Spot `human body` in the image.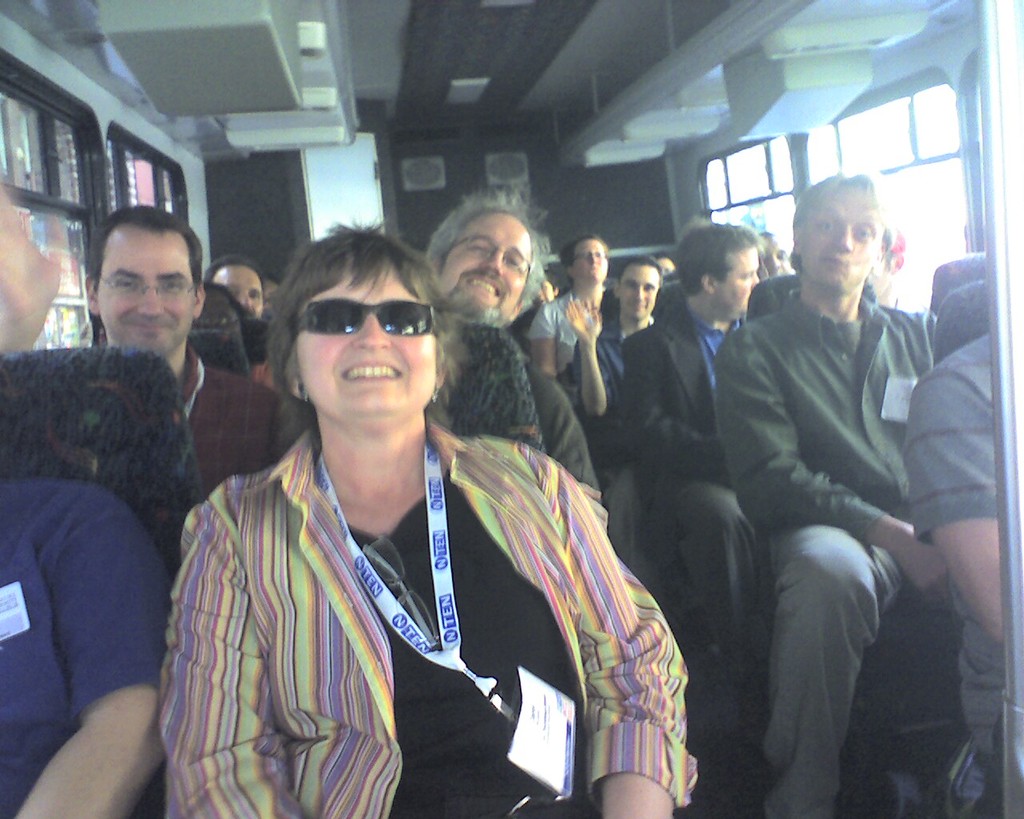
`human body` found at BBox(522, 231, 617, 422).
